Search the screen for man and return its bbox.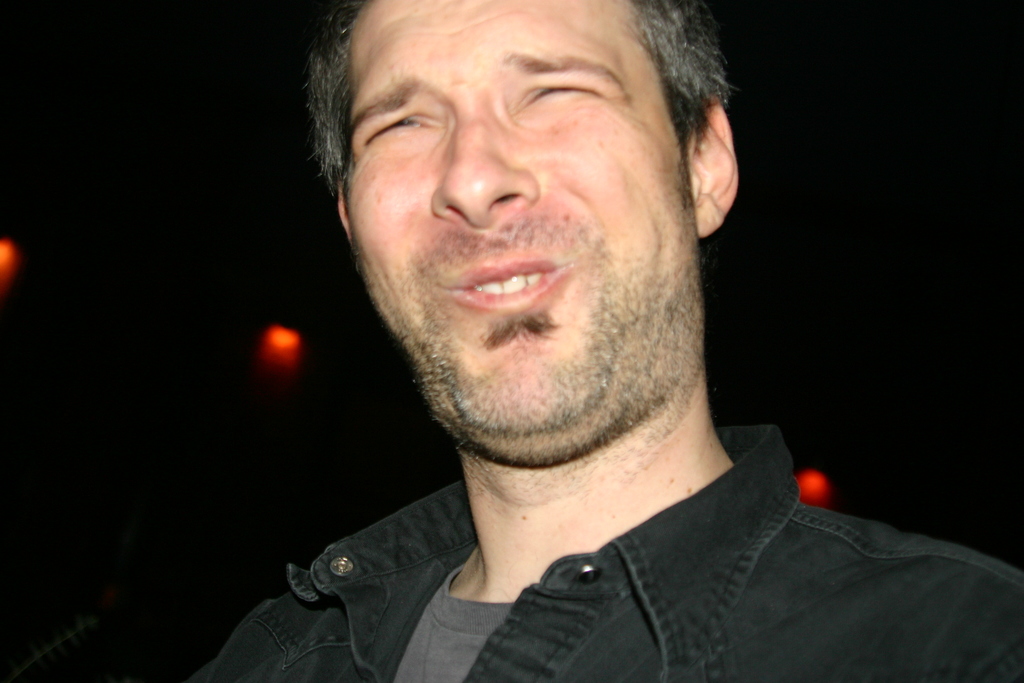
Found: BBox(104, 26, 1023, 682).
